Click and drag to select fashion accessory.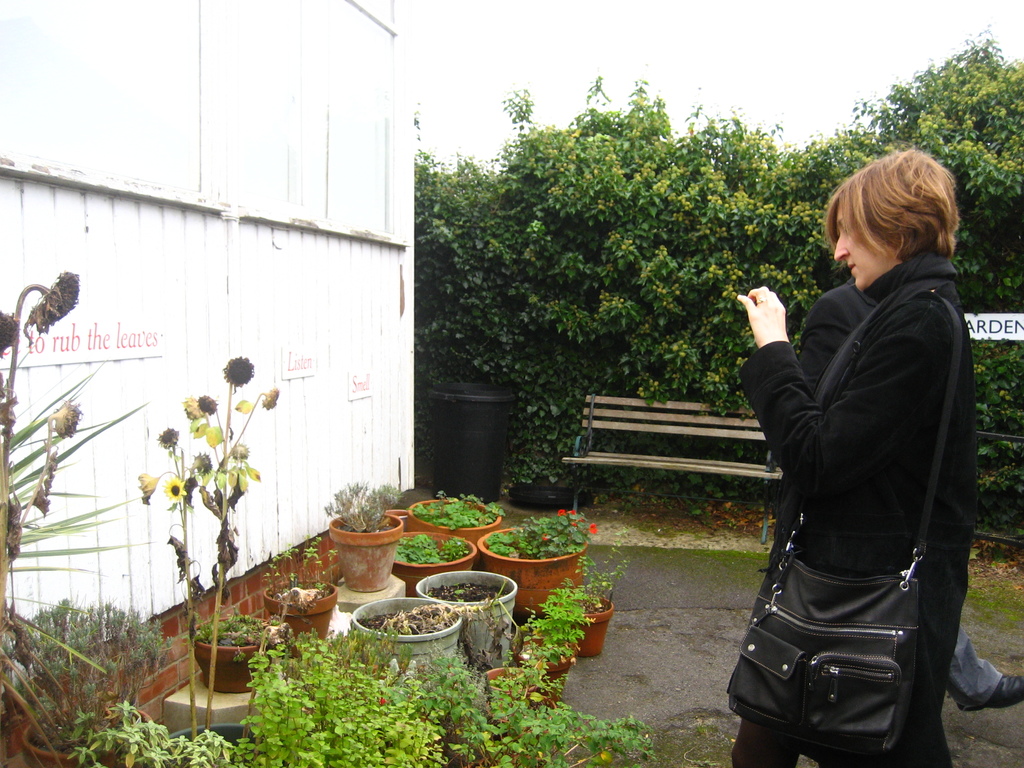
Selection: [725, 287, 967, 767].
